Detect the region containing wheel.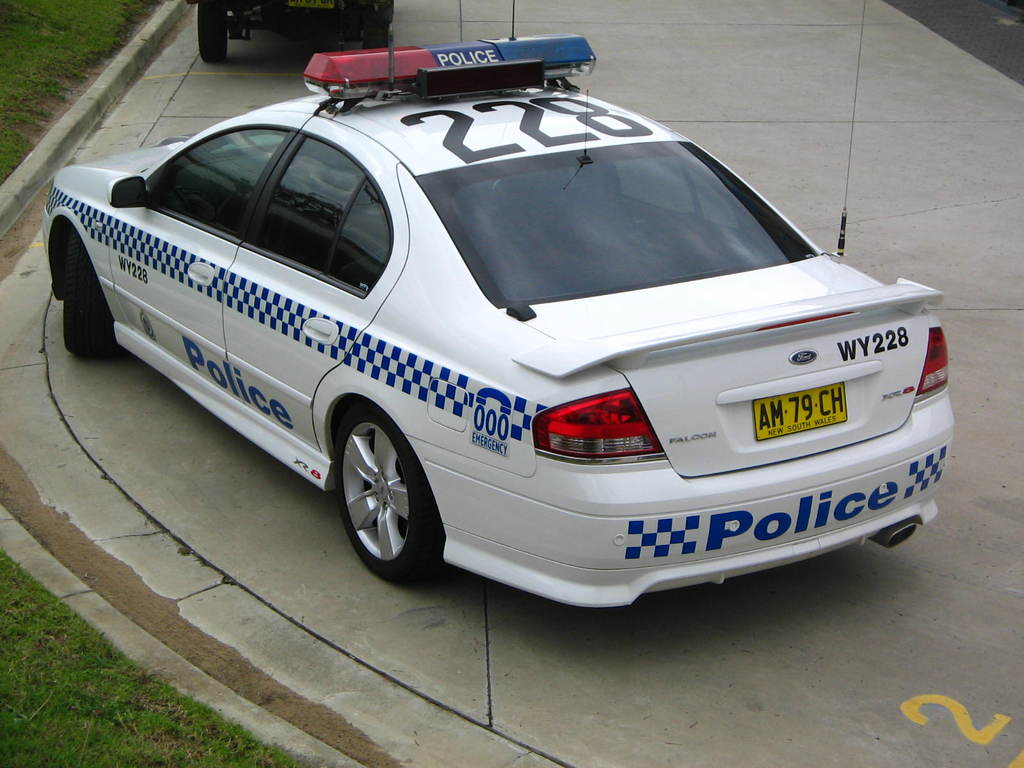
<box>198,0,227,64</box>.
